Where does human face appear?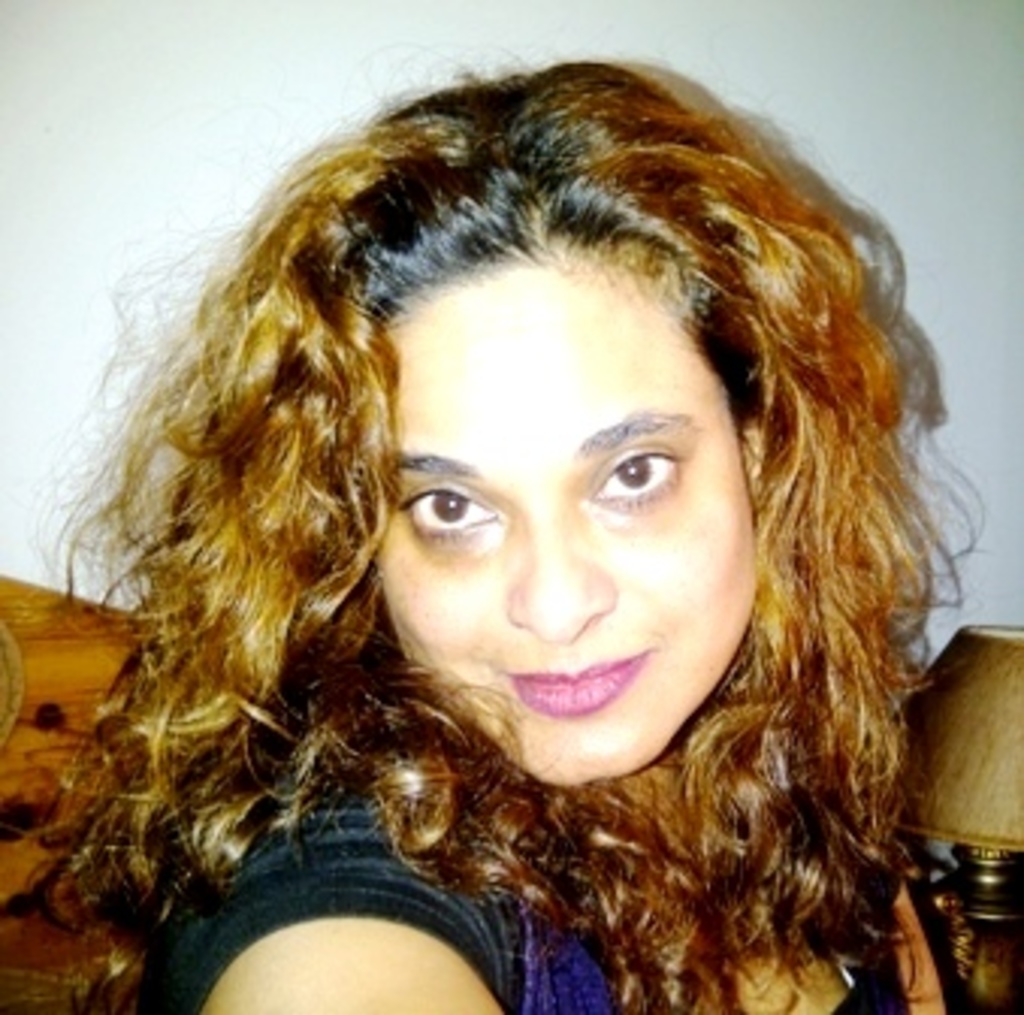
Appears at detection(372, 275, 761, 785).
